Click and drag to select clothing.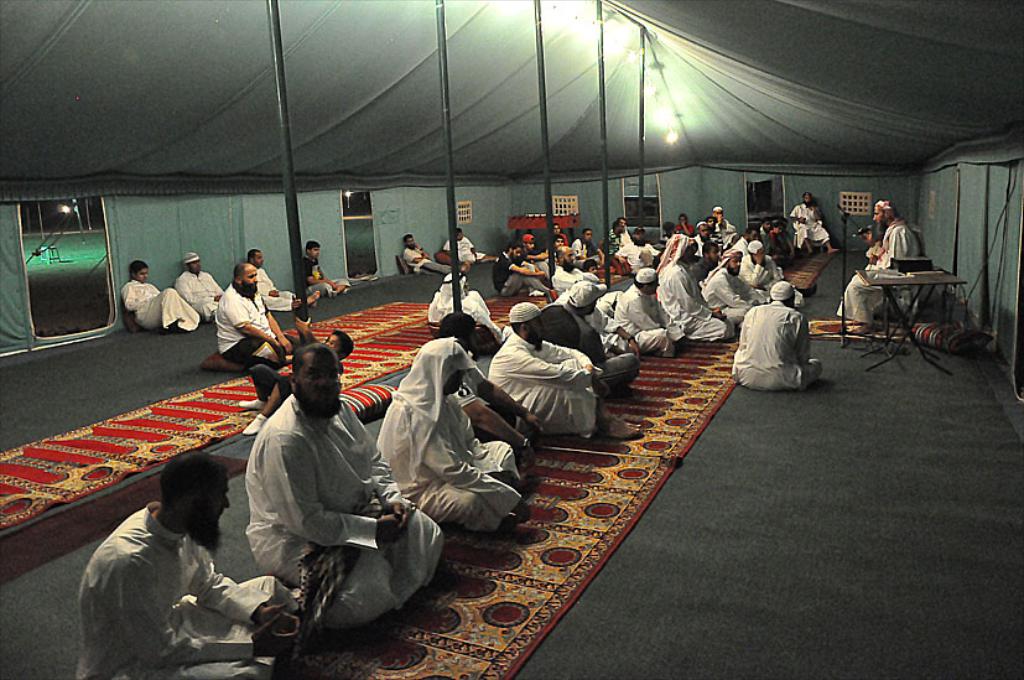
Selection: {"x1": 651, "y1": 263, "x2": 713, "y2": 351}.
